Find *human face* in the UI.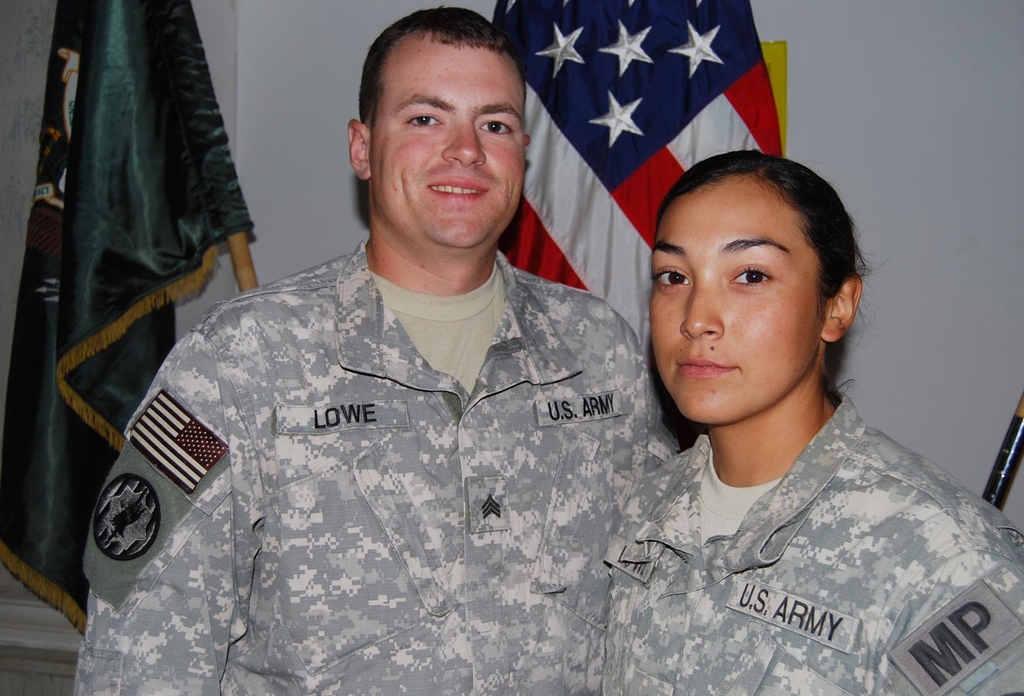
UI element at pyautogui.locateOnScreen(371, 44, 526, 245).
